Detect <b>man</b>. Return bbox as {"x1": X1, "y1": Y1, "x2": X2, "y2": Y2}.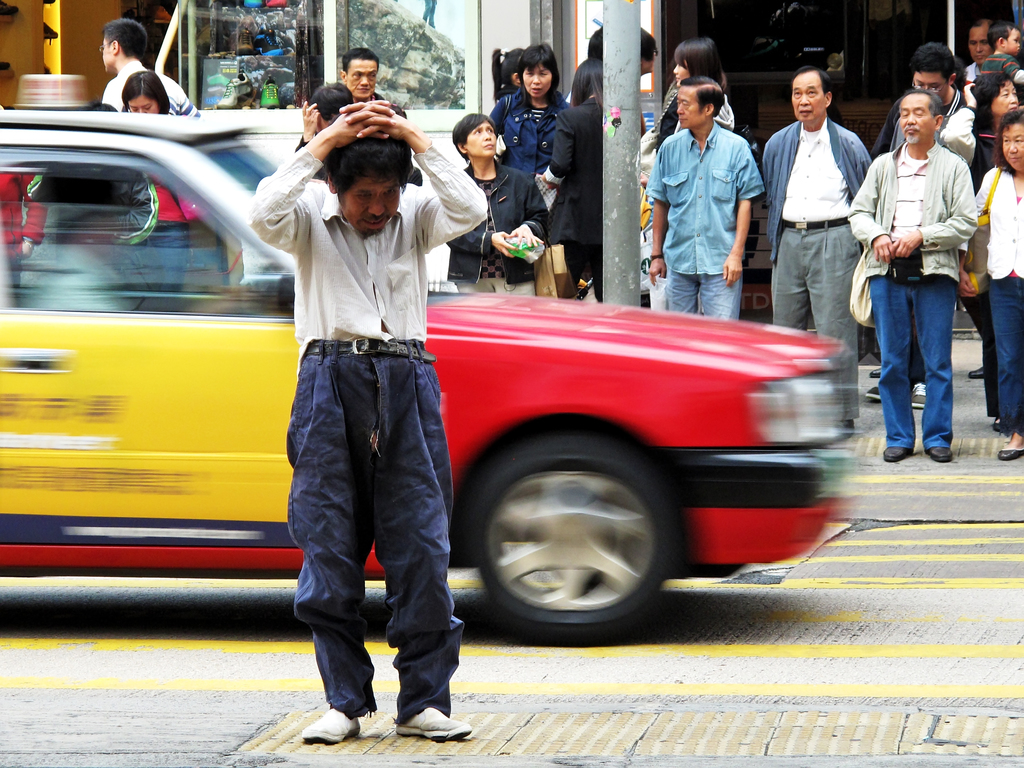
{"x1": 255, "y1": 104, "x2": 463, "y2": 729}.
